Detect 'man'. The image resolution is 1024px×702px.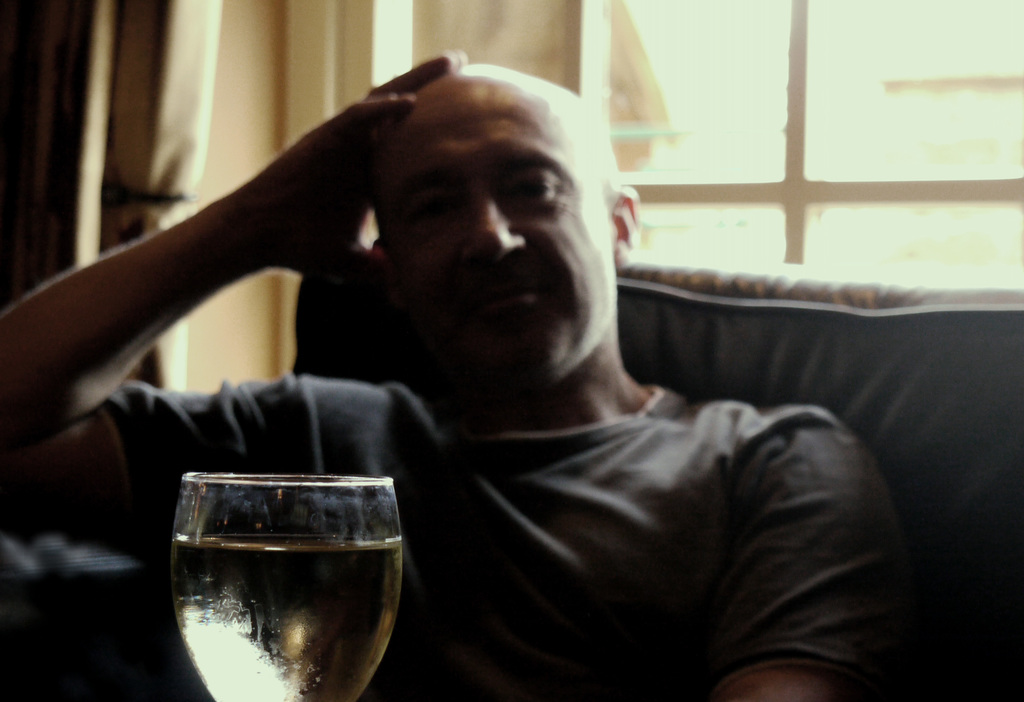
<region>27, 52, 963, 653</region>.
